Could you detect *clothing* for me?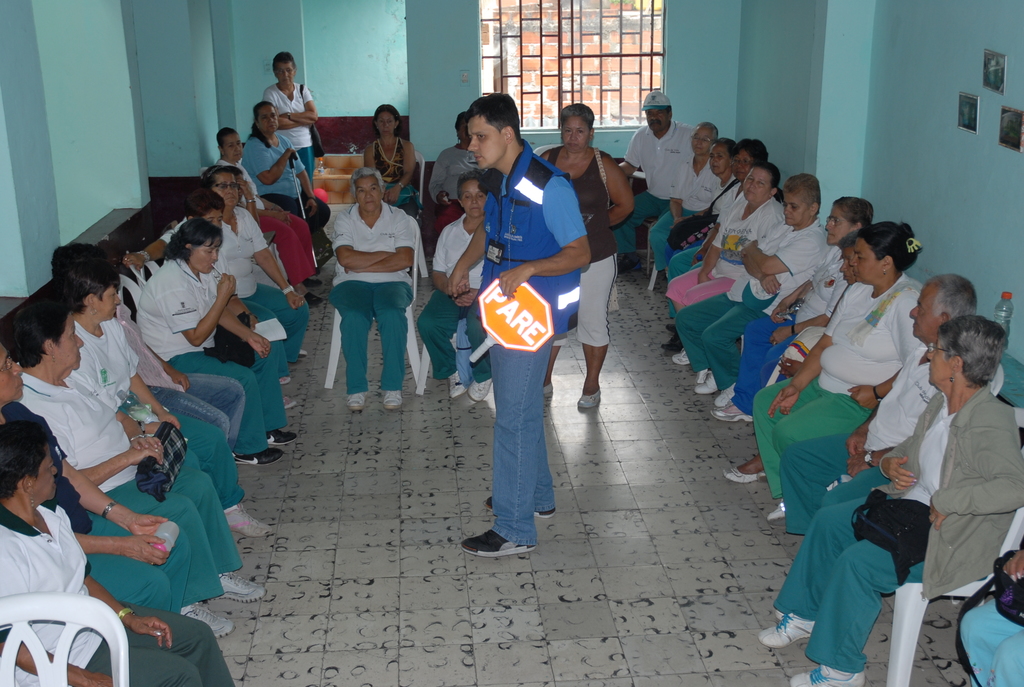
Detection result: bbox=(758, 219, 819, 306).
